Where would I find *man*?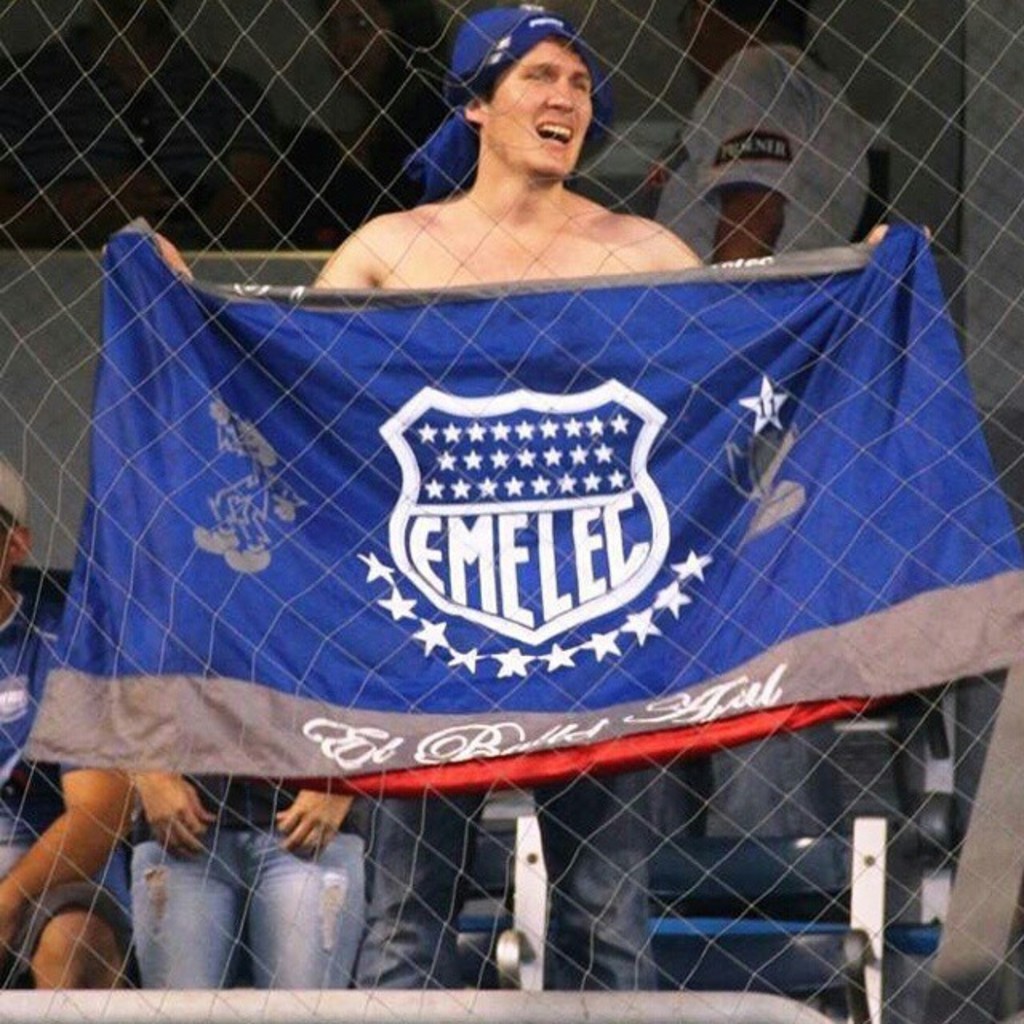
At x1=78, y1=507, x2=395, y2=1002.
